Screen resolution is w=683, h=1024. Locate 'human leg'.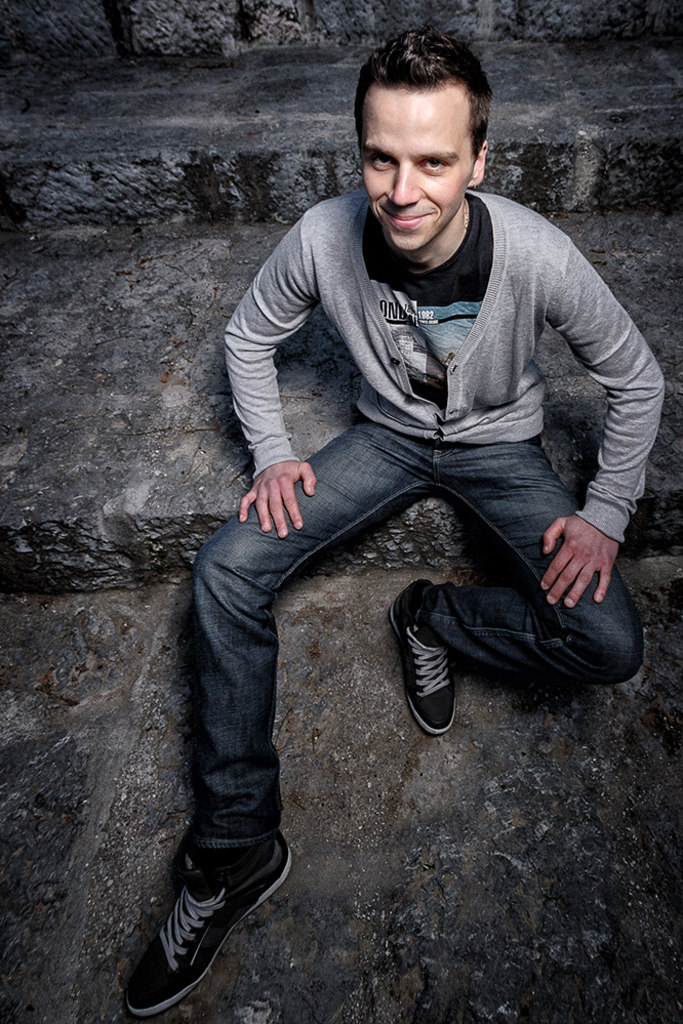
x1=121, y1=411, x2=424, y2=1023.
